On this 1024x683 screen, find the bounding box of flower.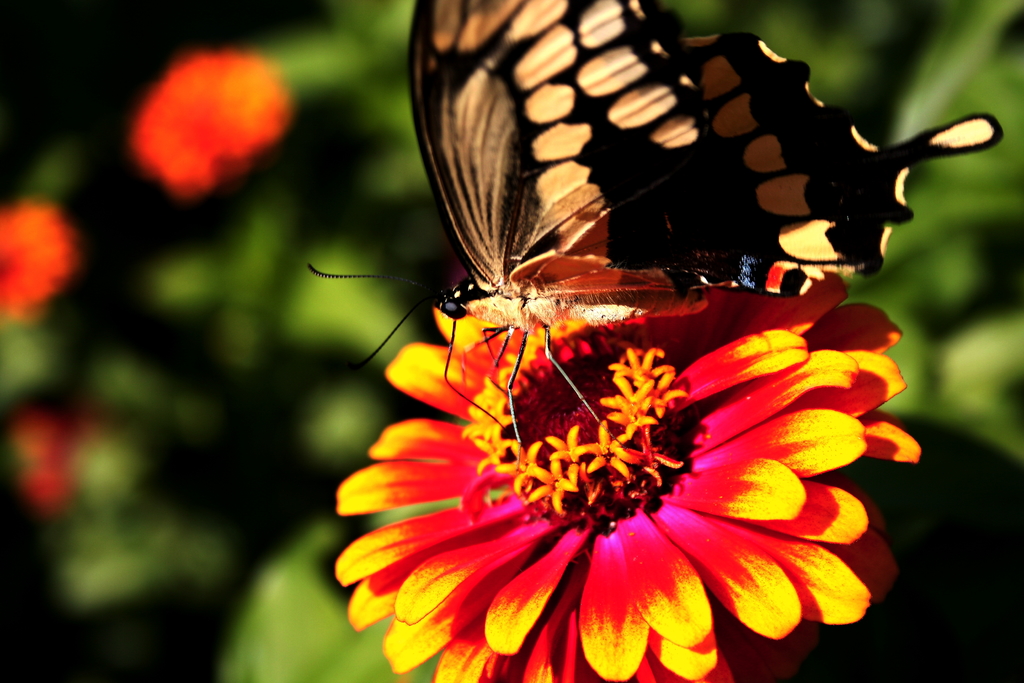
Bounding box: bbox(136, 54, 293, 204).
